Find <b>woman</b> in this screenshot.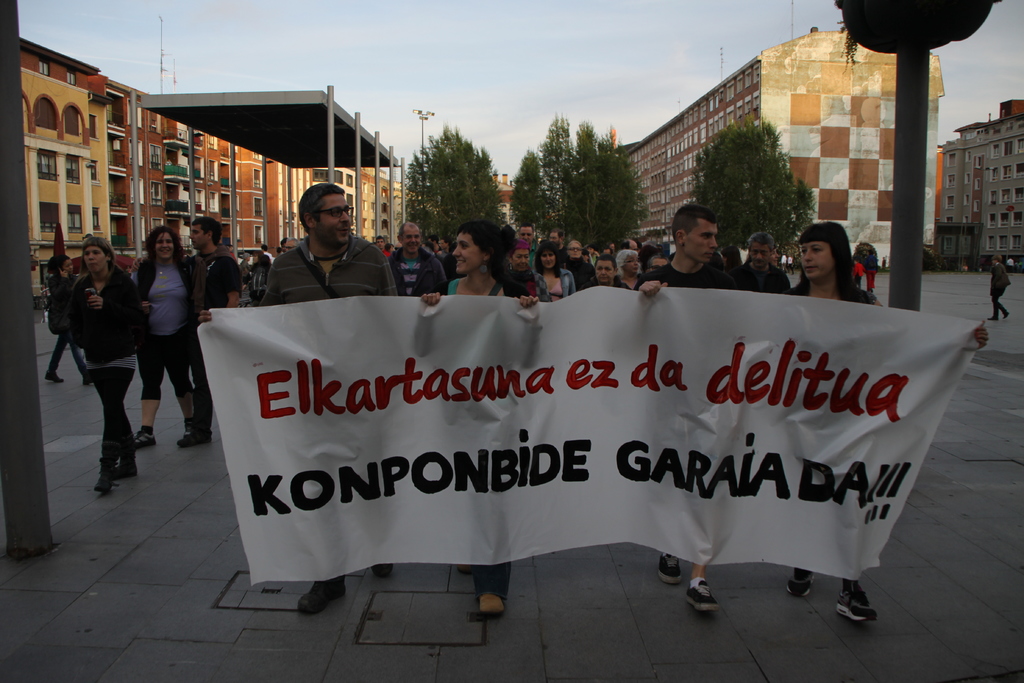
The bounding box for <b>woman</b> is select_region(639, 245, 659, 274).
